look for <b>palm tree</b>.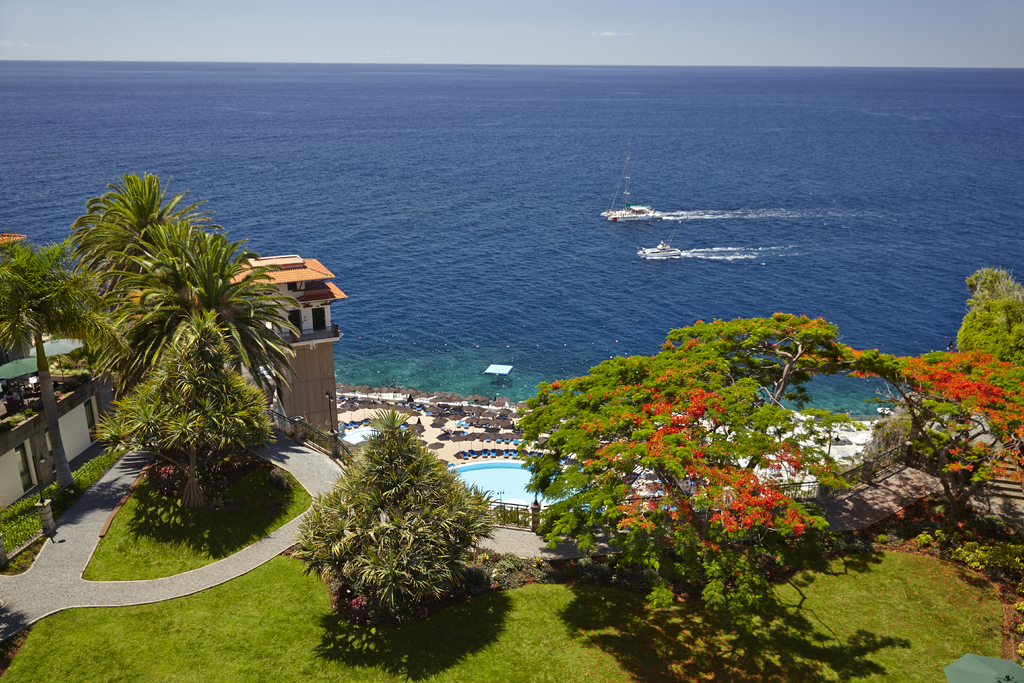
Found: region(0, 242, 127, 488).
